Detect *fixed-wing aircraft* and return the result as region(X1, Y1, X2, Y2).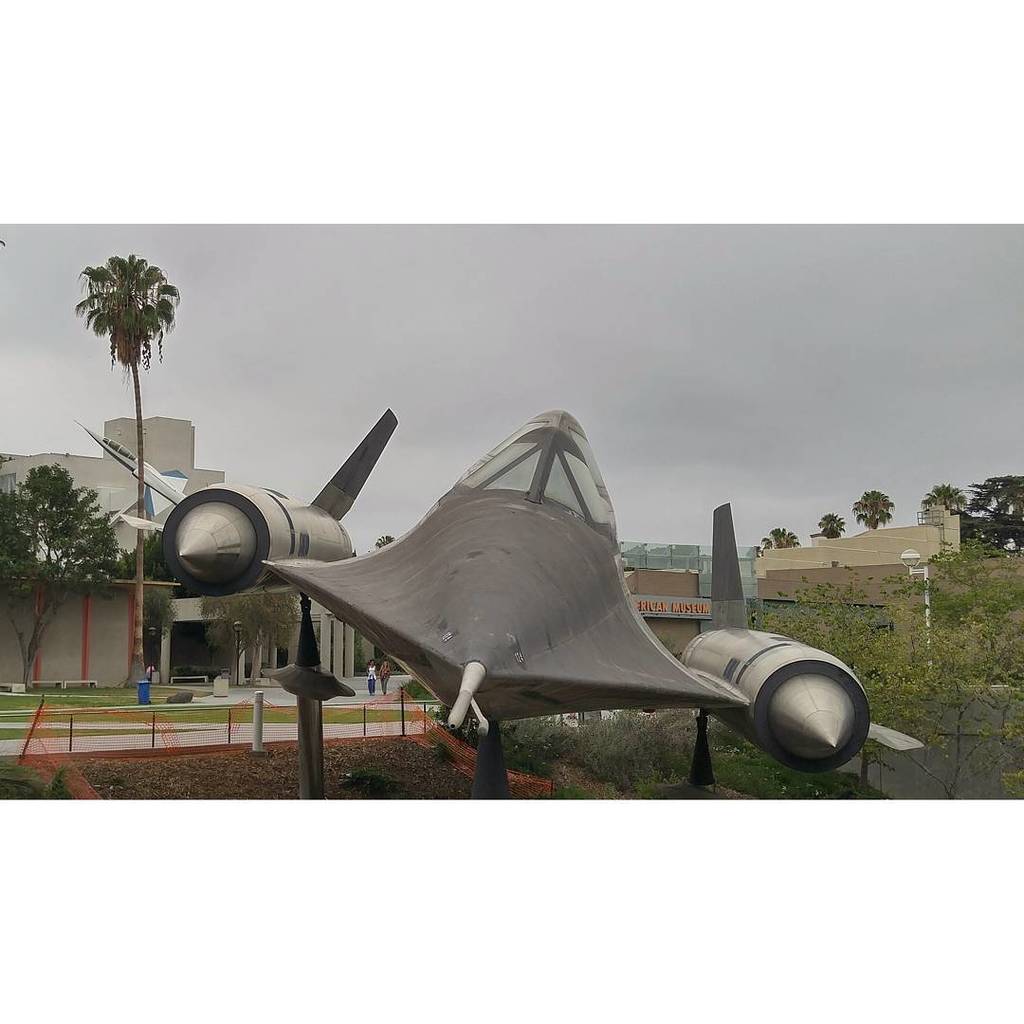
region(82, 402, 926, 776).
